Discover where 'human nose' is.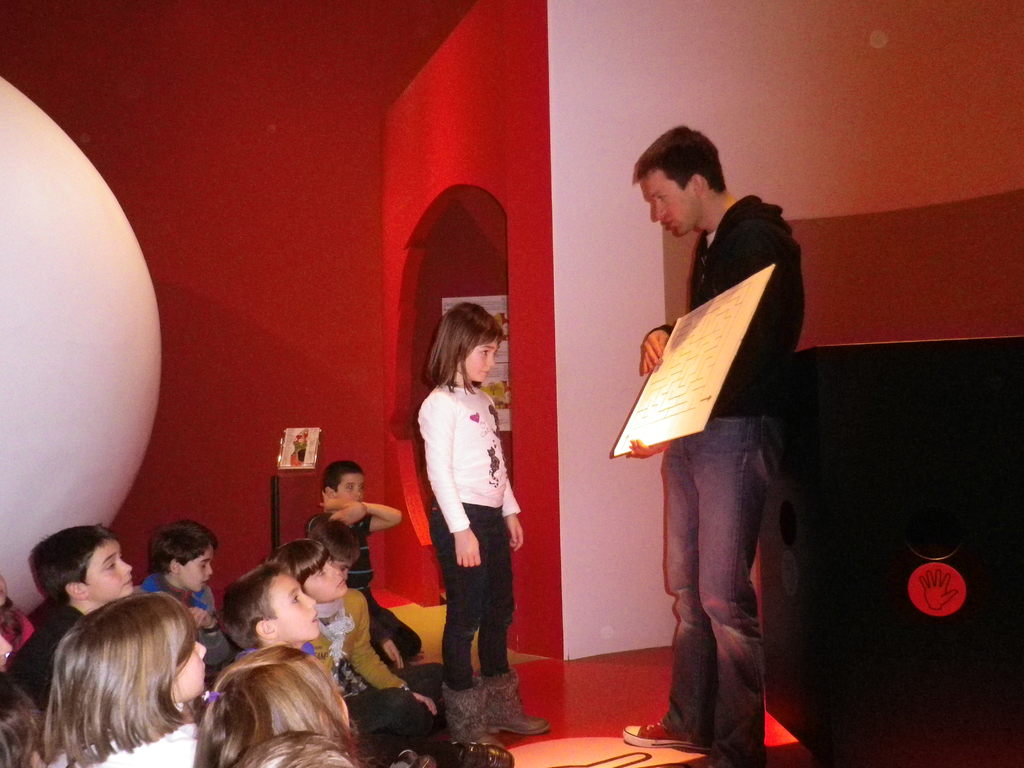
Discovered at locate(303, 593, 317, 610).
